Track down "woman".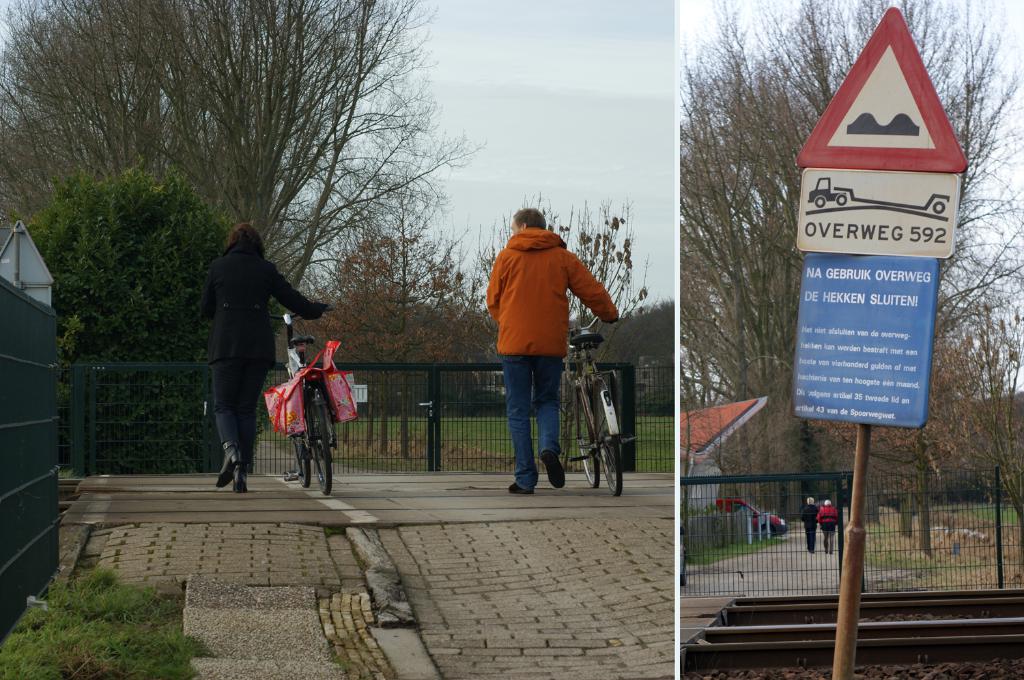
Tracked to left=181, top=212, right=309, bottom=499.
